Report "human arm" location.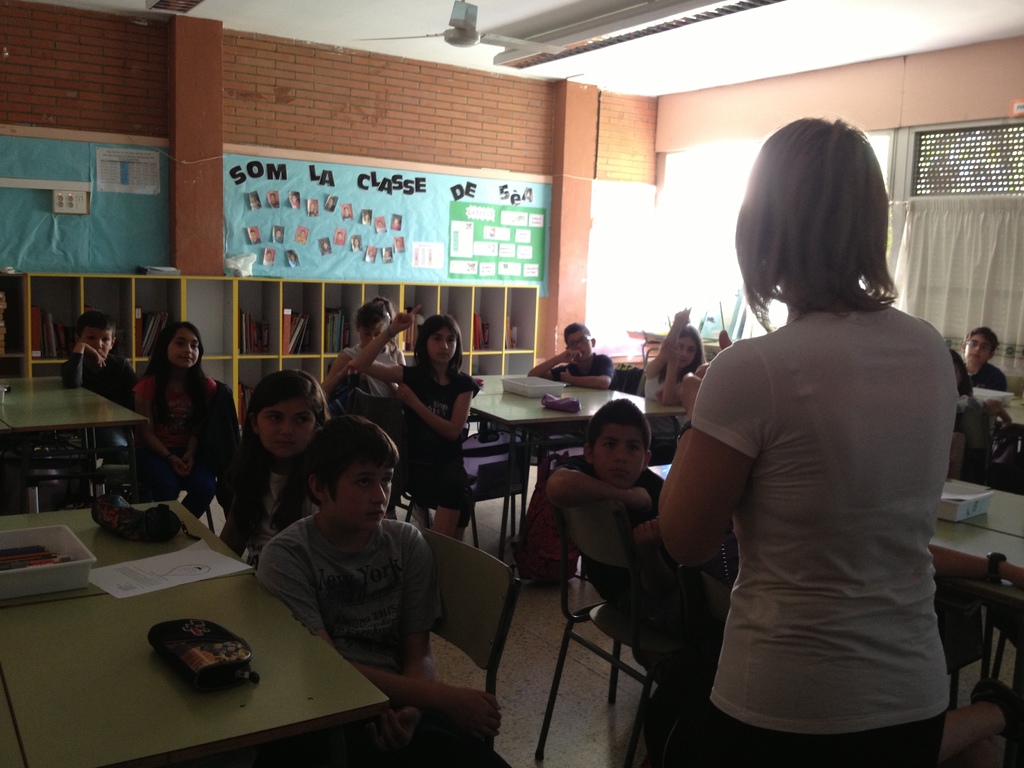
Report: pyautogui.locateOnScreen(314, 340, 360, 403).
